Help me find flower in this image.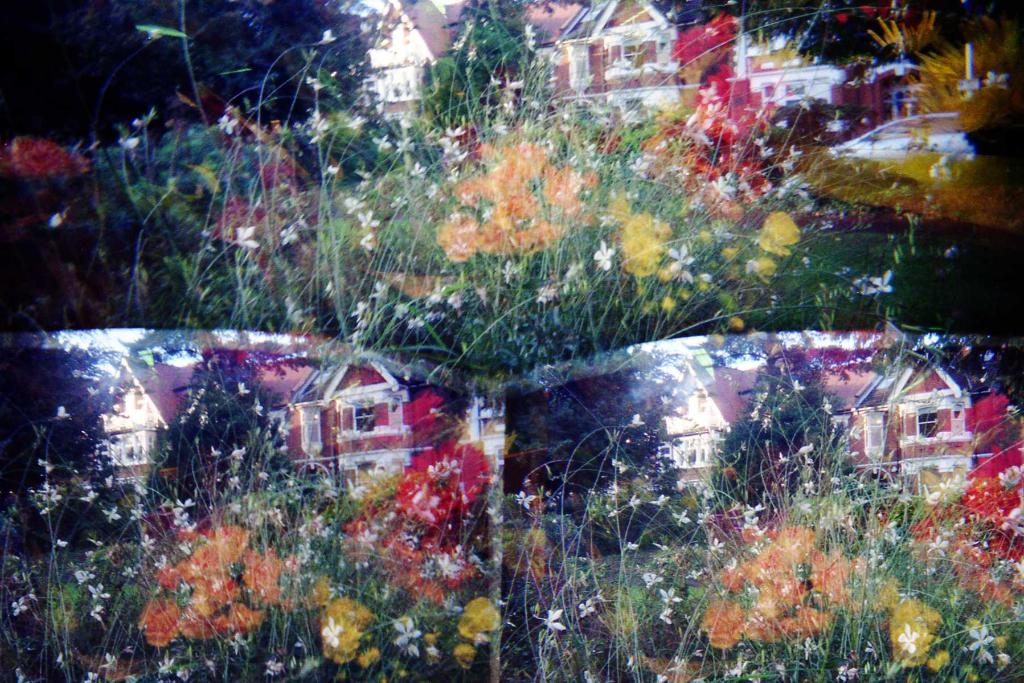
Found it: box=[9, 593, 30, 618].
